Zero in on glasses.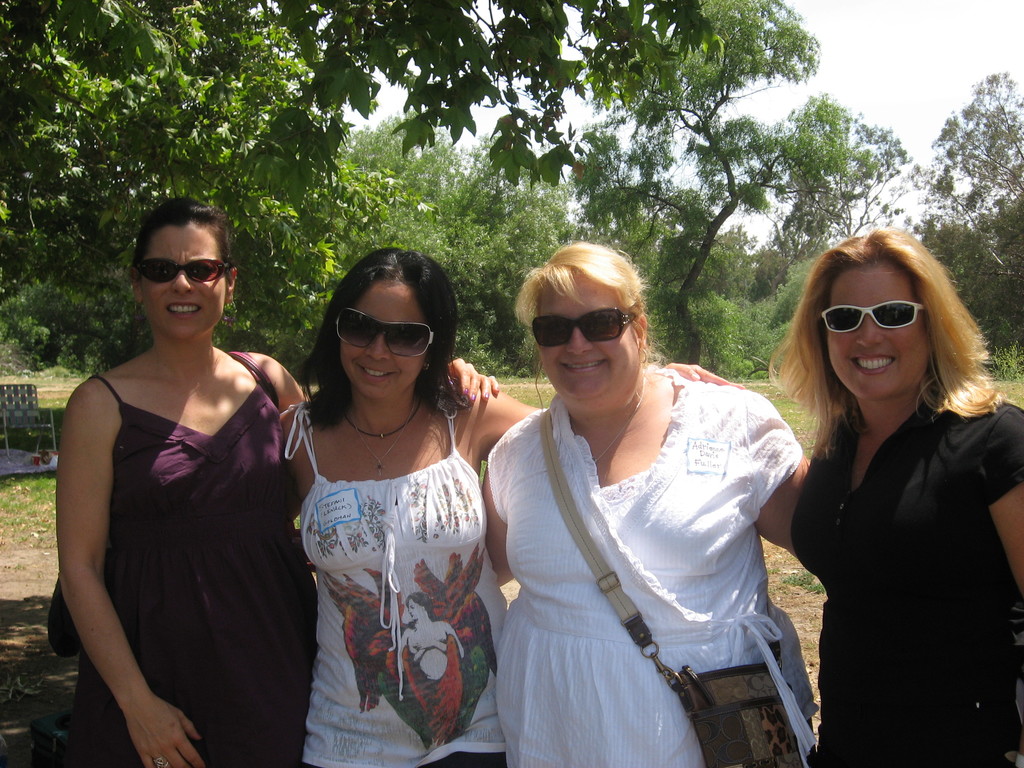
Zeroed in: rect(810, 301, 936, 339).
